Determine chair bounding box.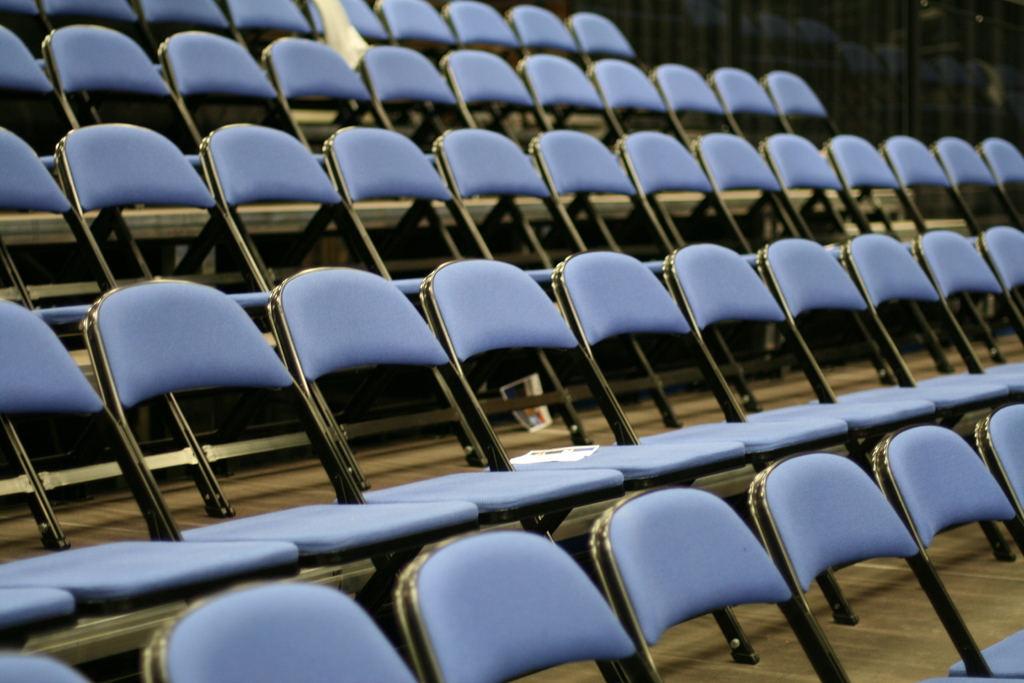
Determined: [588,484,850,682].
